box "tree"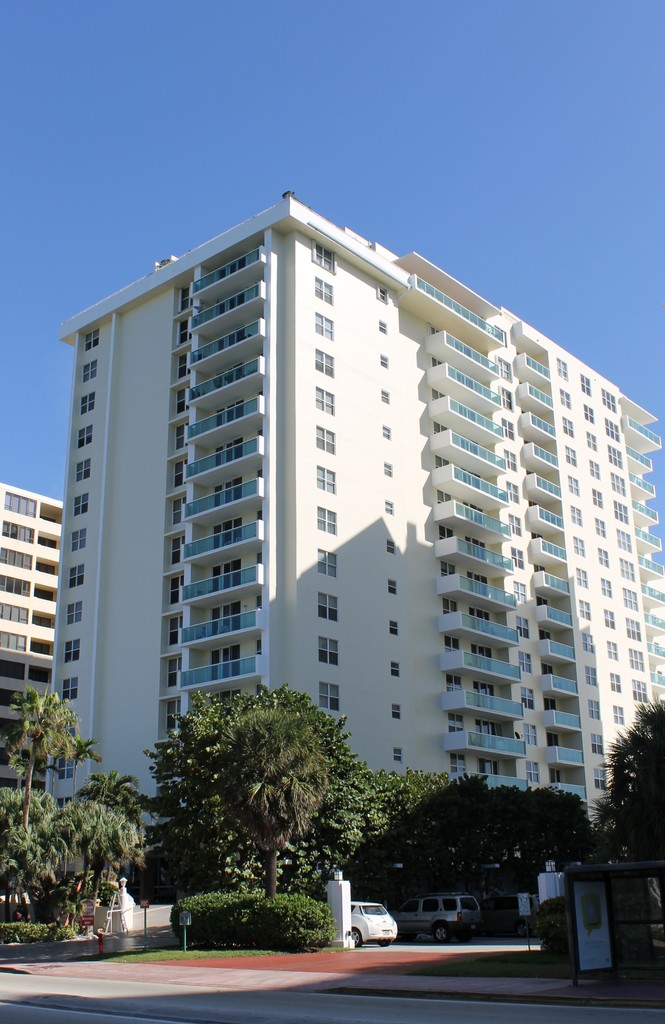
(0, 685, 92, 938)
